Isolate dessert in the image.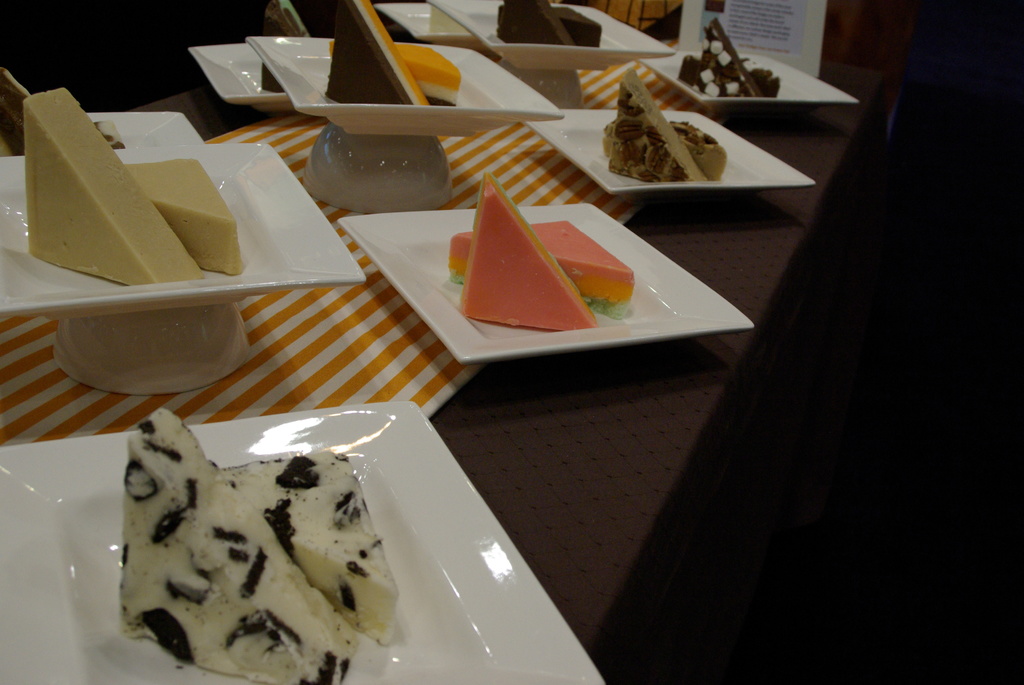
Isolated region: Rect(513, 0, 599, 58).
